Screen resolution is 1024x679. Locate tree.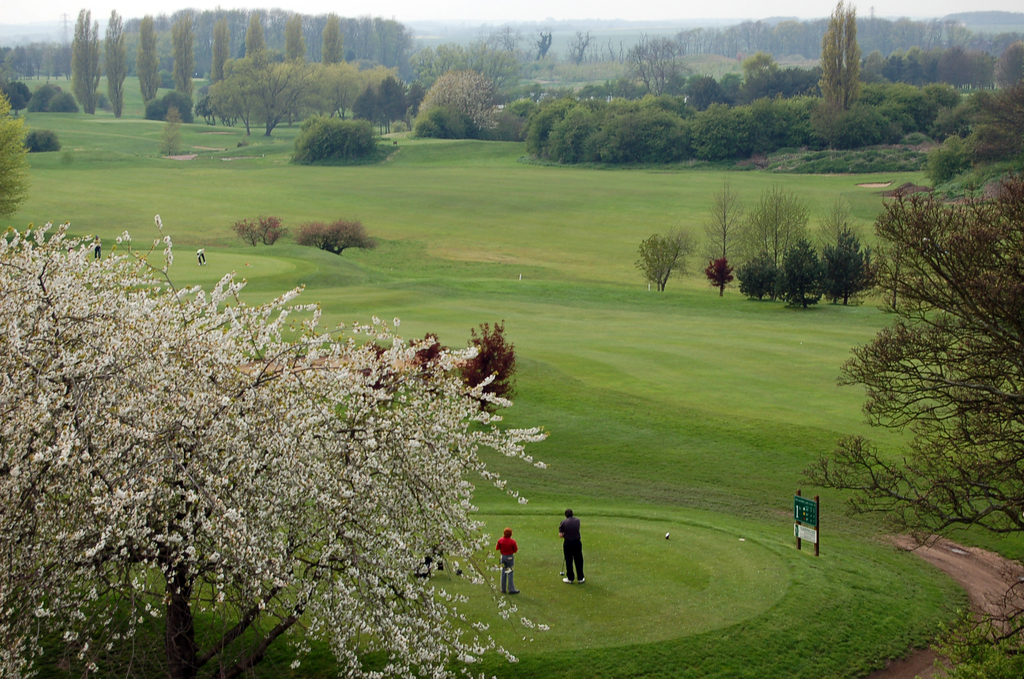
x1=235 y1=19 x2=259 y2=72.
